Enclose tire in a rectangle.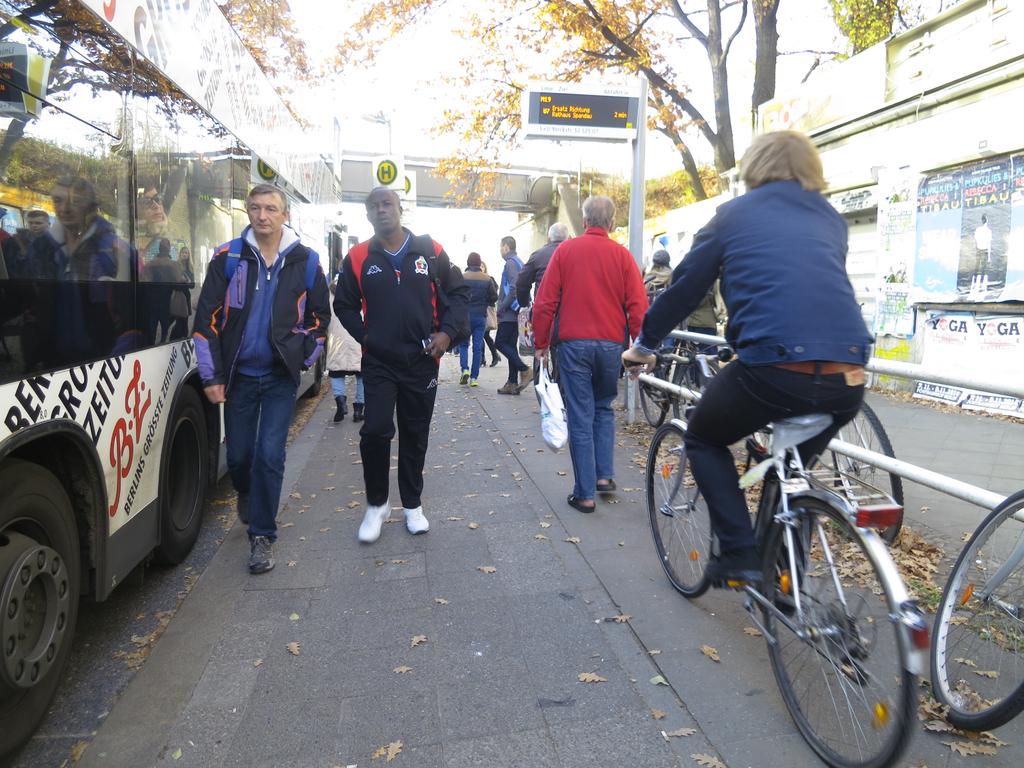
(left=642, top=419, right=718, bottom=600).
